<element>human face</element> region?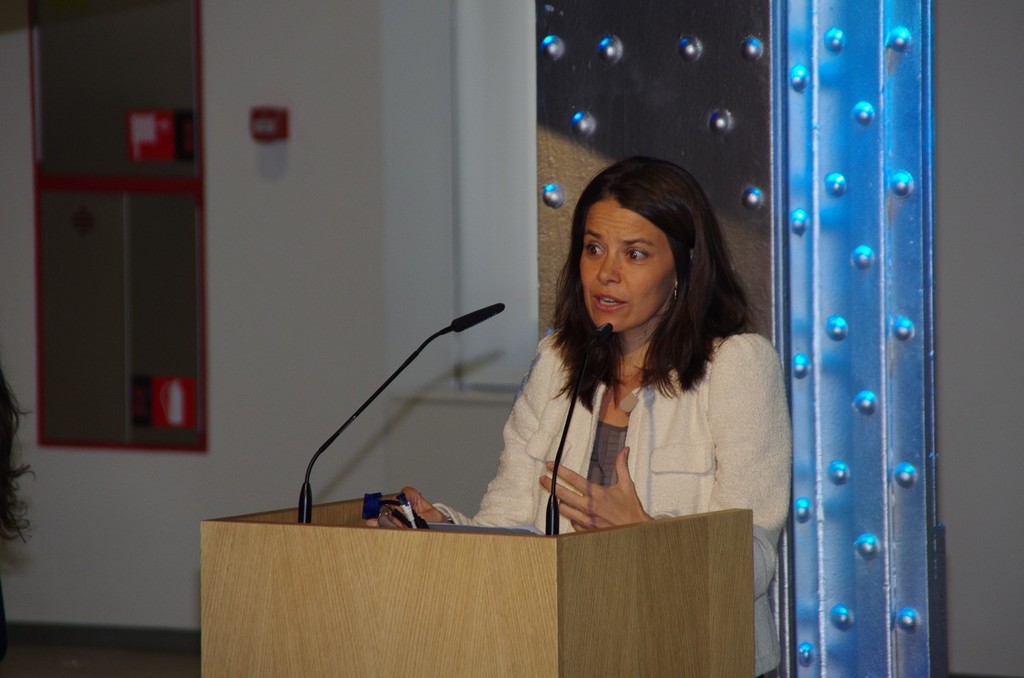
bbox=(578, 203, 676, 333)
